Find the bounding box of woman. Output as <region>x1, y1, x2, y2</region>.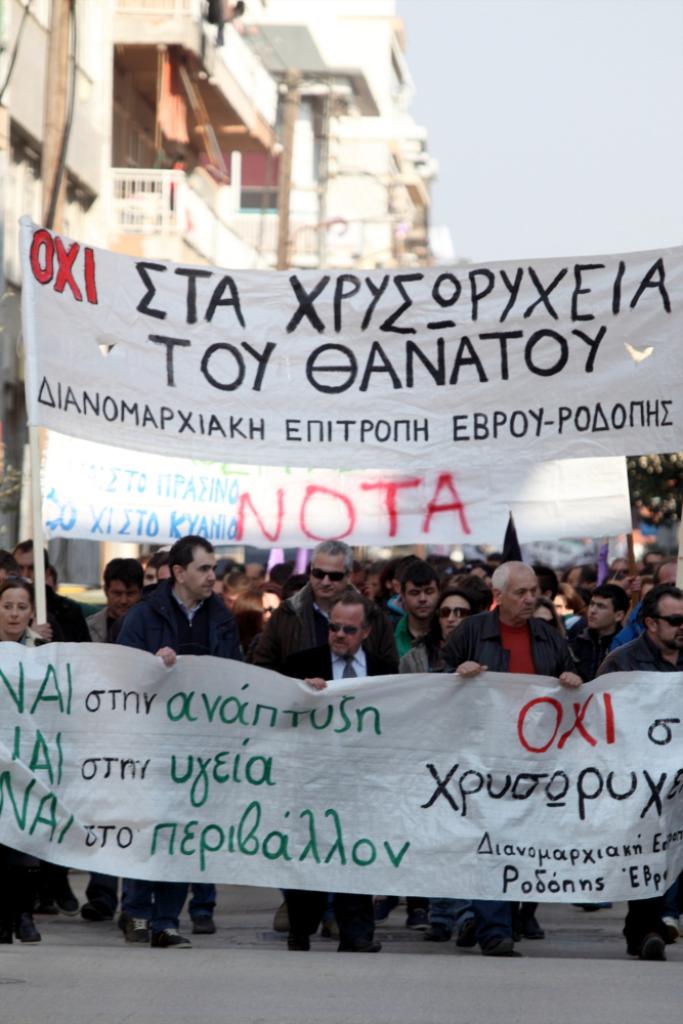
<region>509, 600, 565, 939</region>.
